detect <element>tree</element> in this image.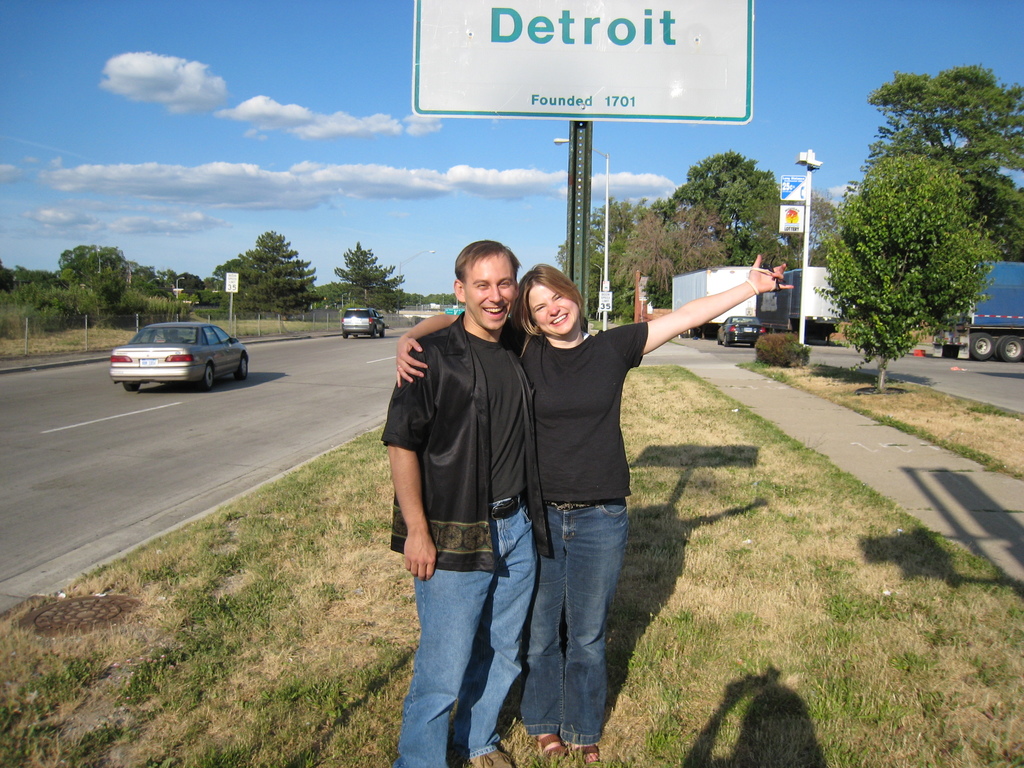
Detection: [left=870, top=67, right=1023, bottom=261].
